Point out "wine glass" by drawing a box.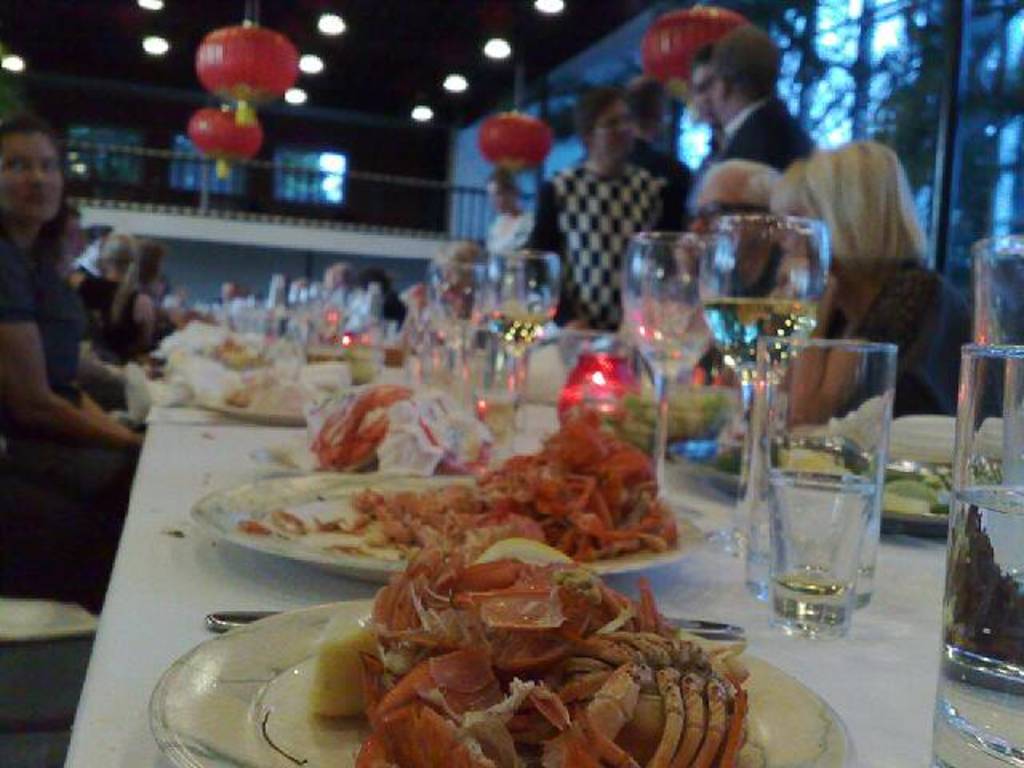
bbox=(763, 454, 869, 634).
